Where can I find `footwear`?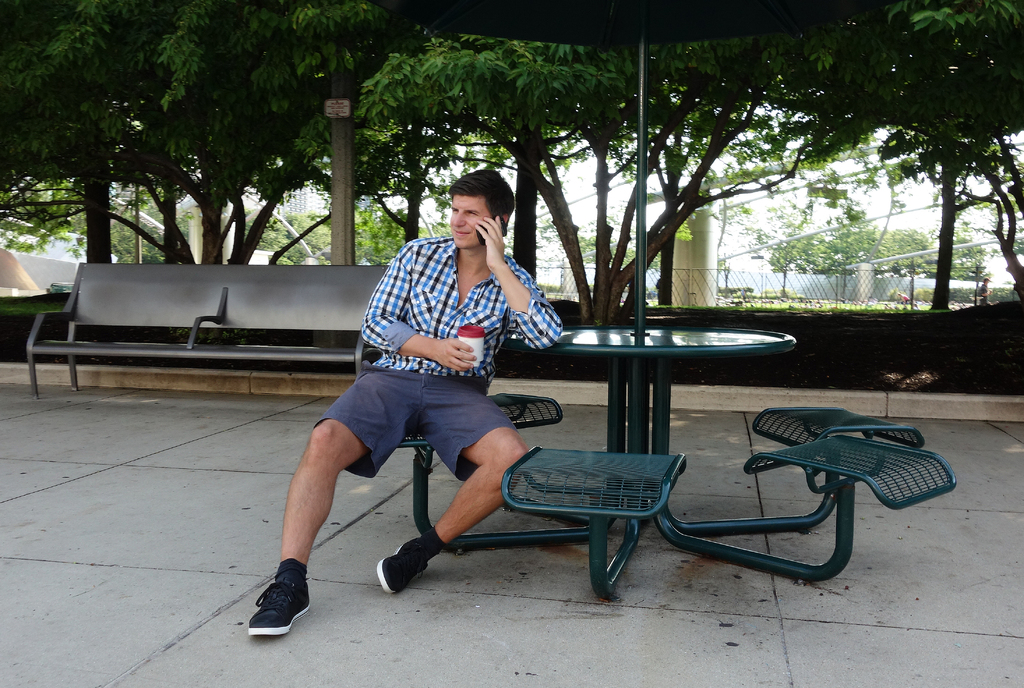
You can find it at [248,587,309,630].
